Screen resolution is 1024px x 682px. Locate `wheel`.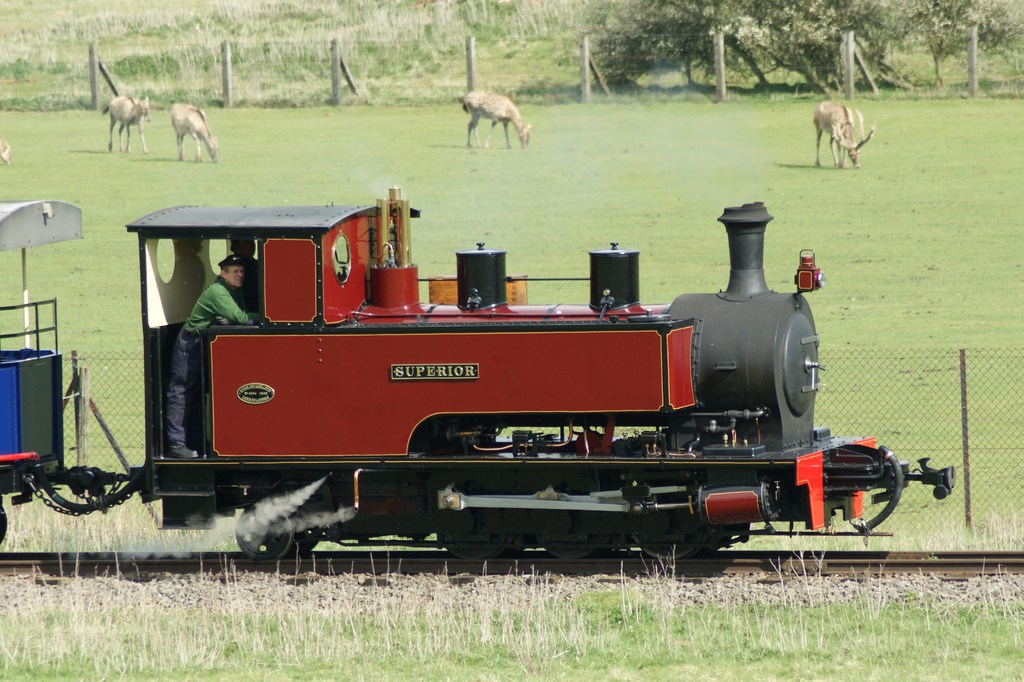
<region>436, 536, 510, 557</region>.
